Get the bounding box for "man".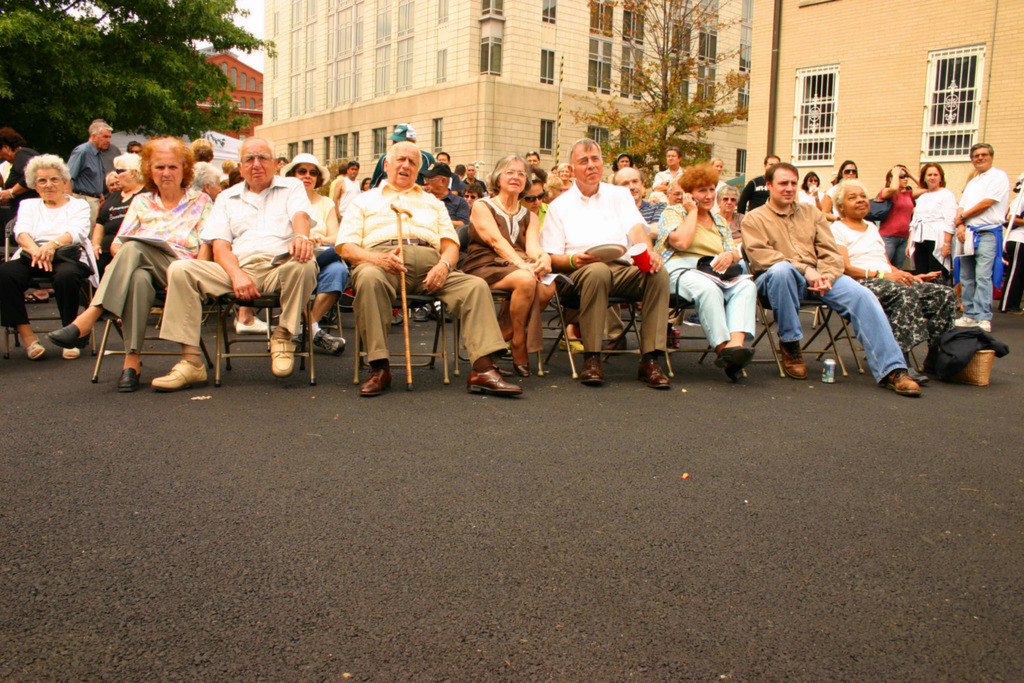
region(951, 144, 1010, 334).
